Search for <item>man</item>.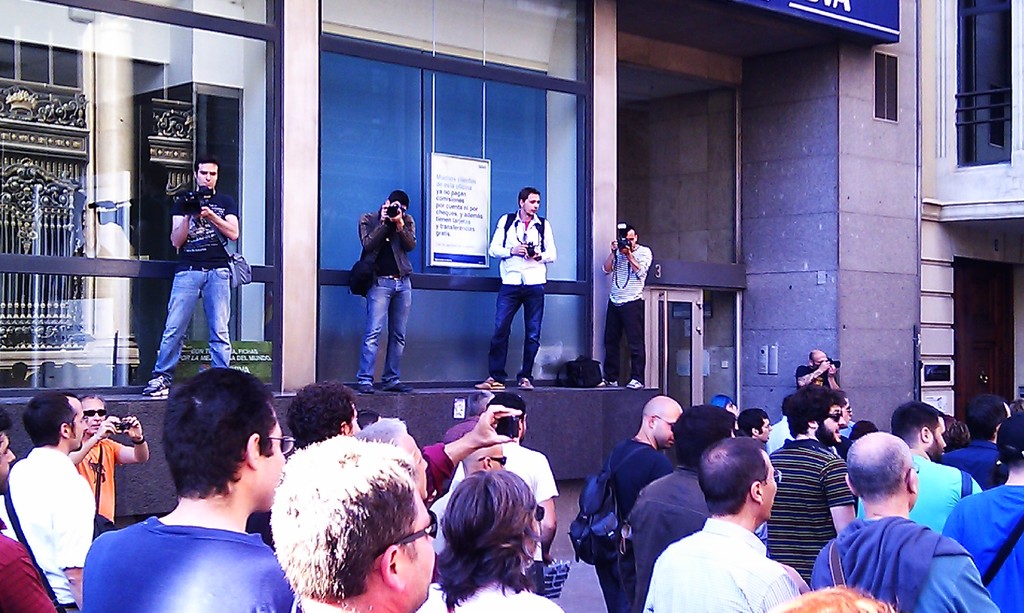
Found at (810, 431, 993, 612).
